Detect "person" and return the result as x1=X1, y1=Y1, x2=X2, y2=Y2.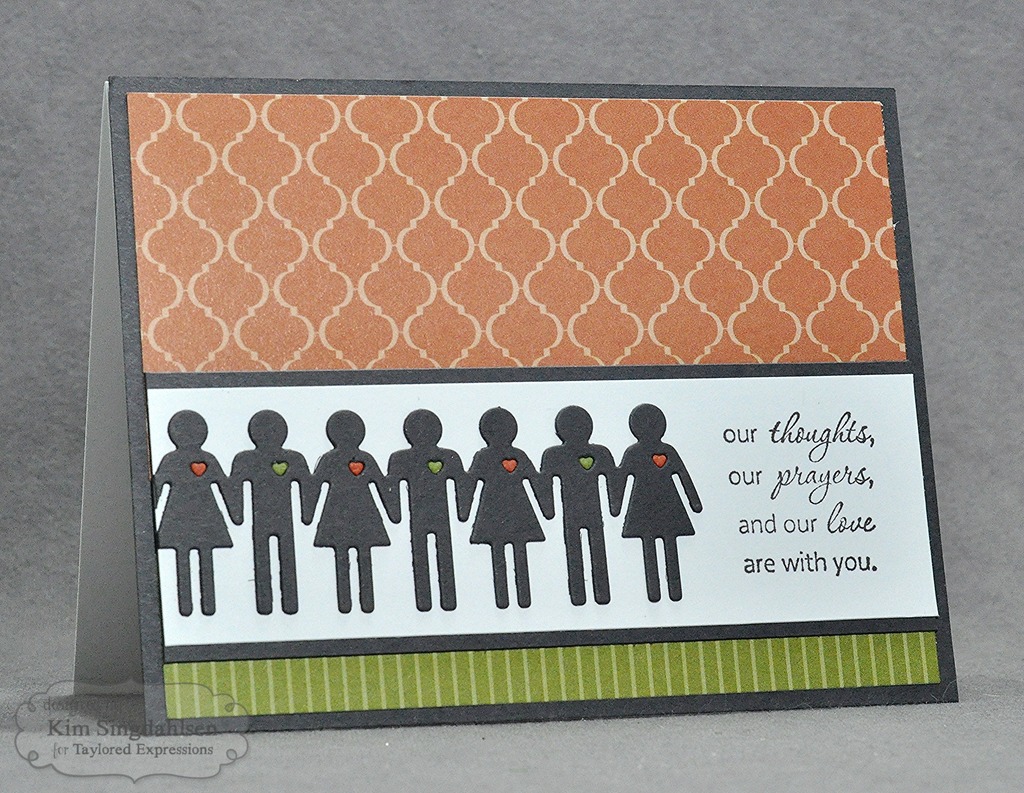
x1=618, y1=413, x2=696, y2=591.
